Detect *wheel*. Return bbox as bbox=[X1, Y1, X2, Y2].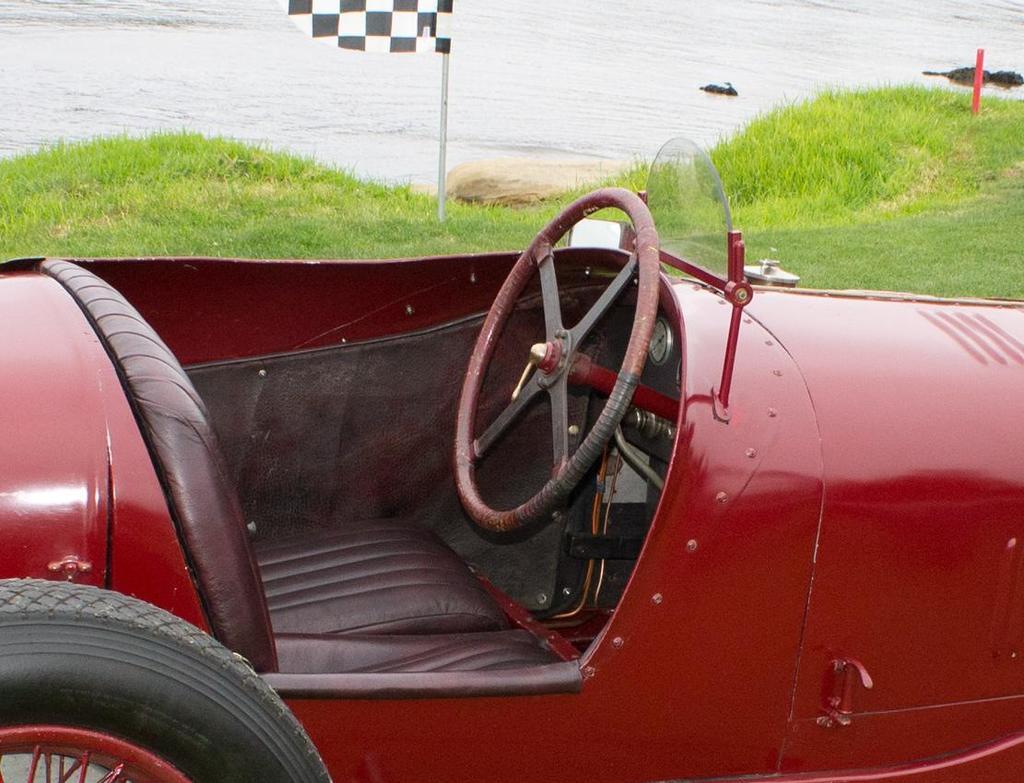
bbox=[465, 180, 684, 575].
